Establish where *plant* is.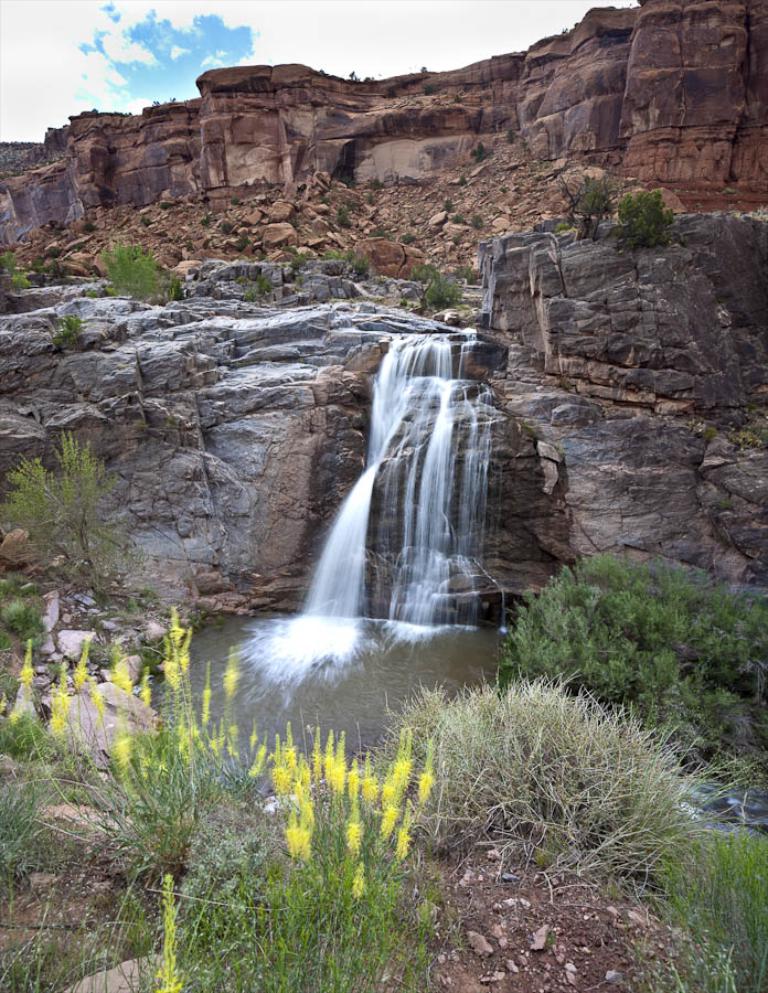
Established at <bbox>0, 430, 135, 586</bbox>.
